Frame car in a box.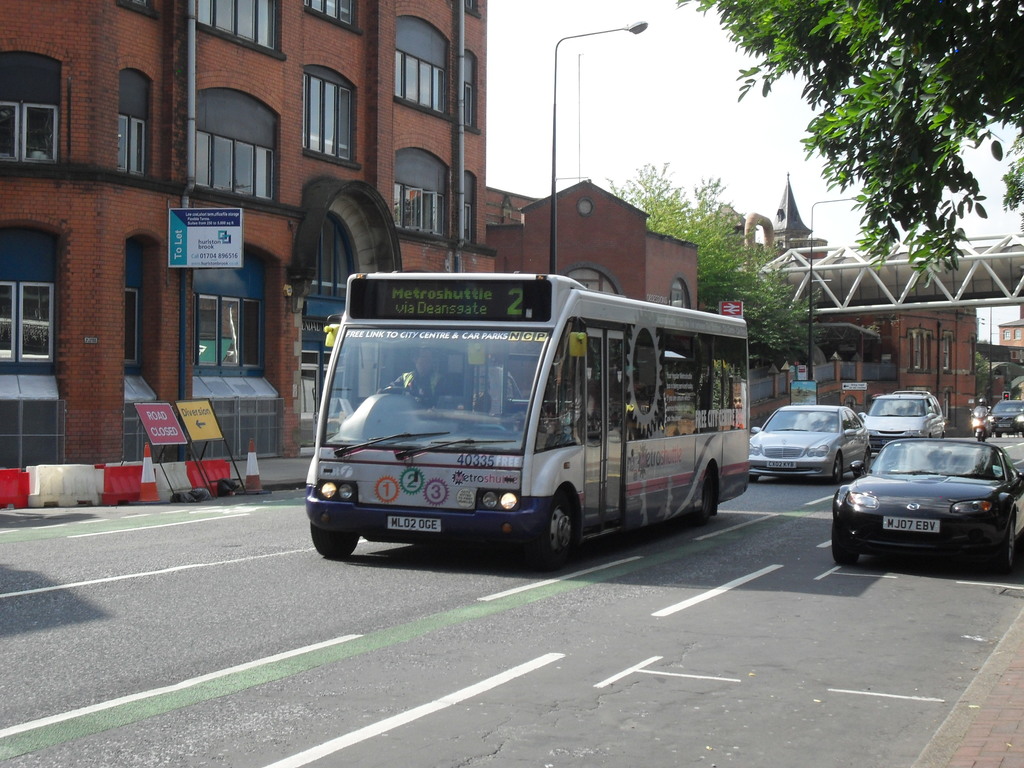
x1=860 y1=387 x2=943 y2=457.
